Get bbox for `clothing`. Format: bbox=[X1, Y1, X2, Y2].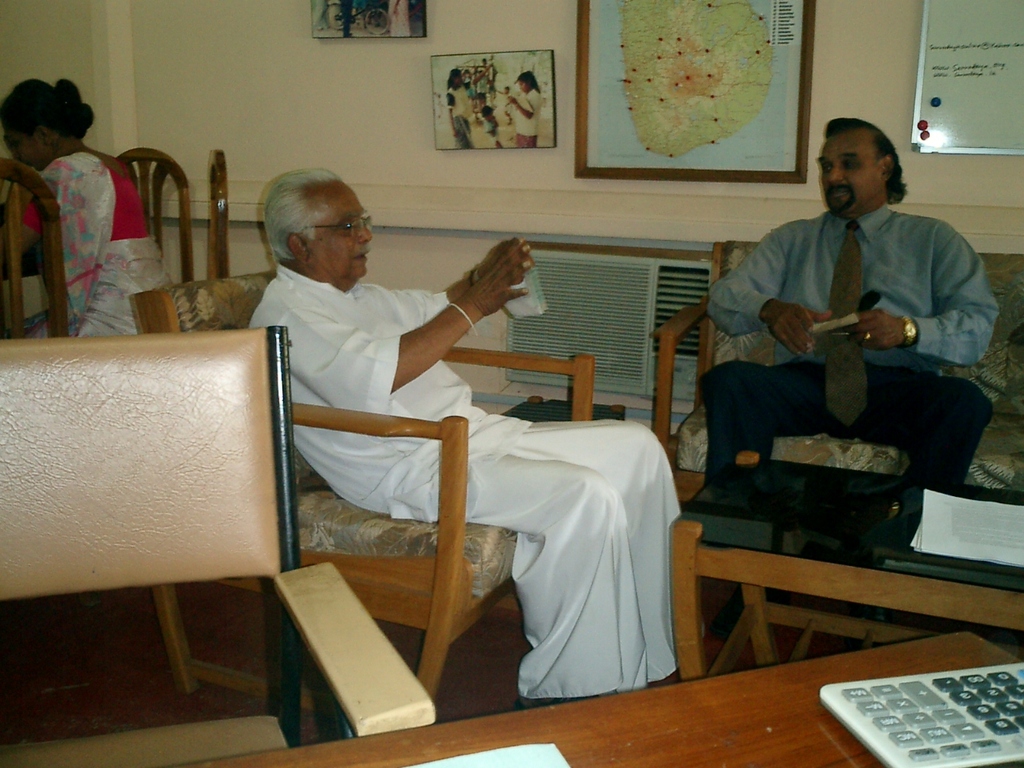
bbox=[250, 263, 679, 698].
